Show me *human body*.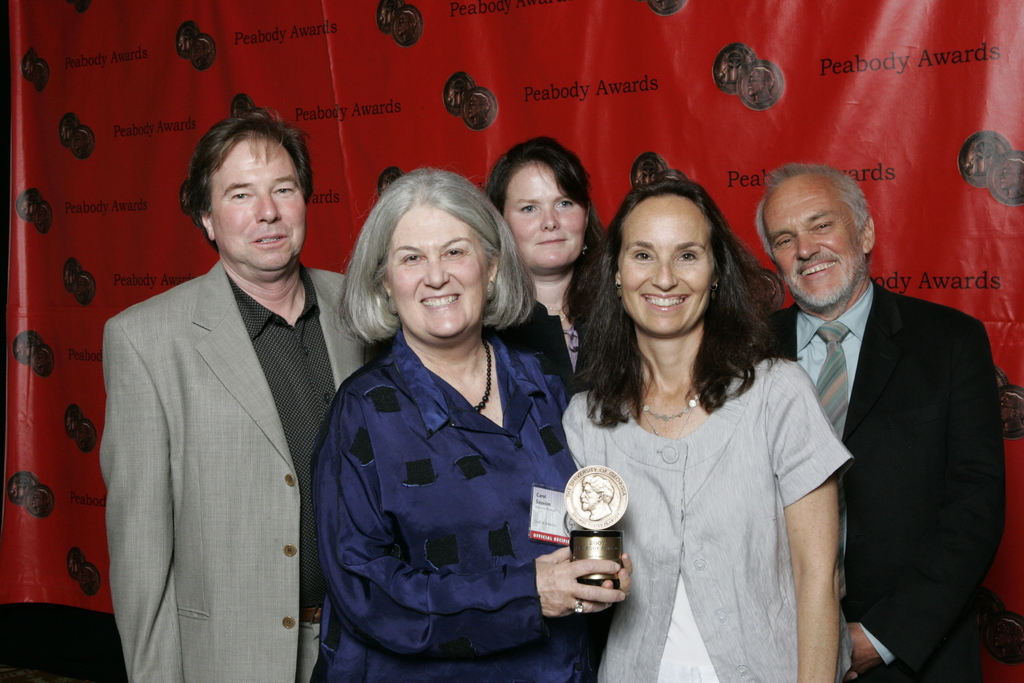
*human body* is here: rect(764, 283, 1005, 682).
